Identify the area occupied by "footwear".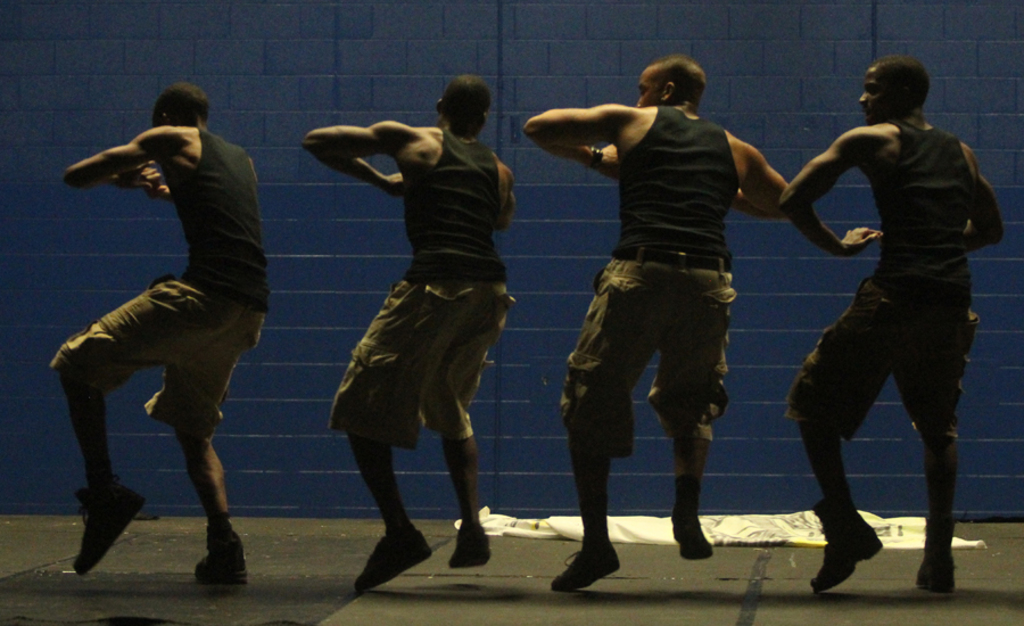
Area: [353,527,432,594].
